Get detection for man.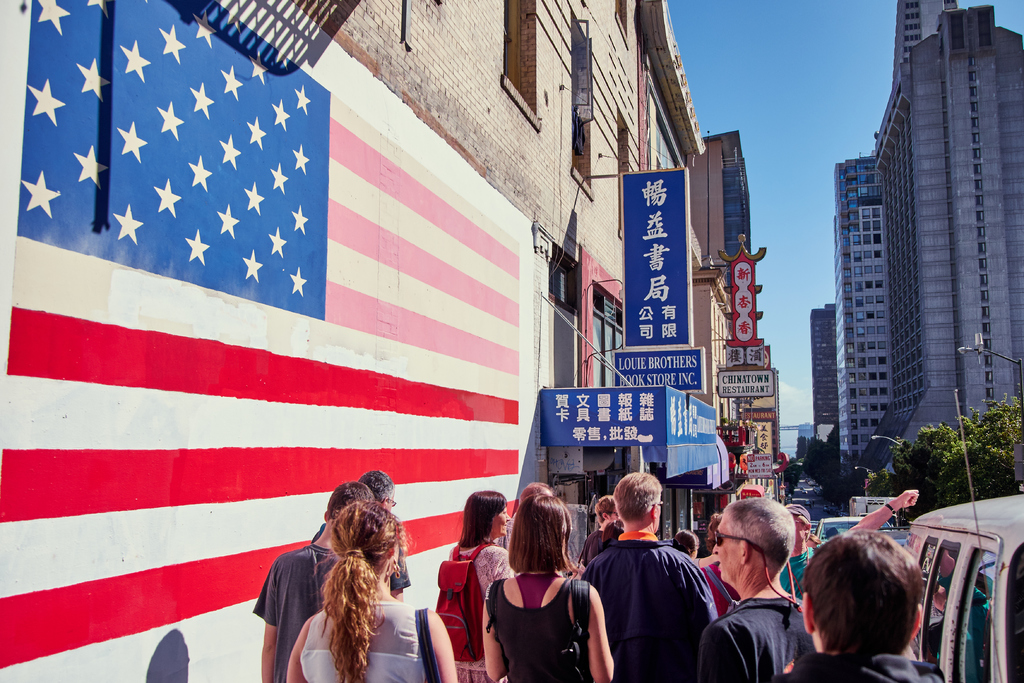
Detection: l=581, t=476, r=713, b=682.
